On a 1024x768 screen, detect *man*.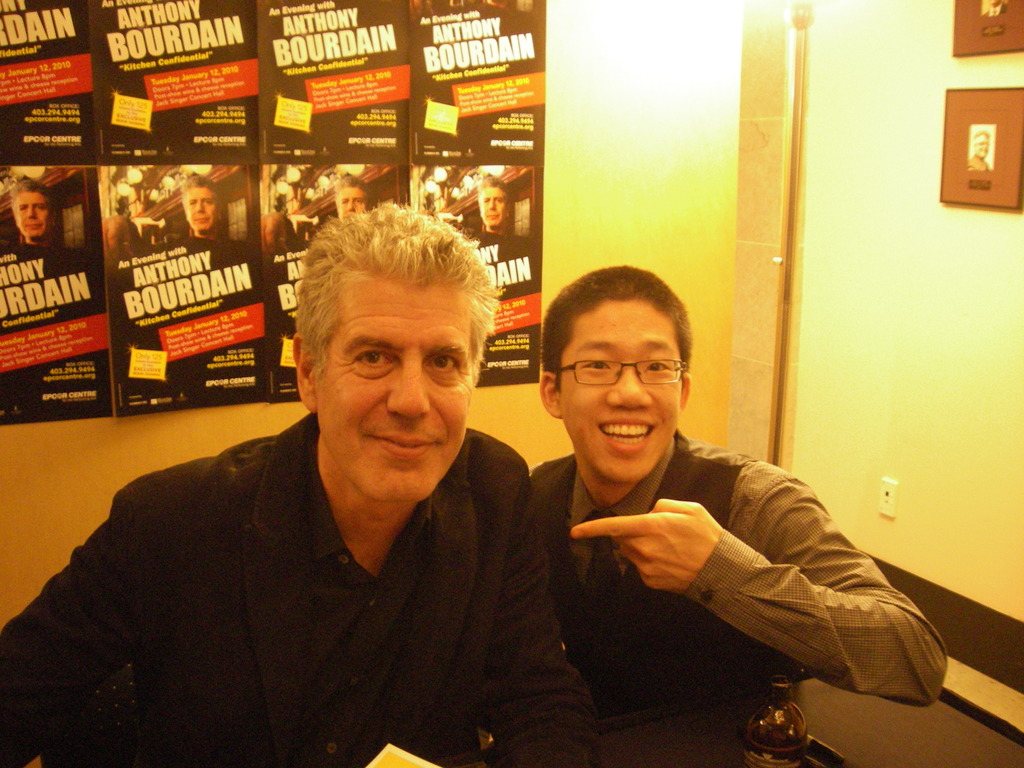
select_region(335, 172, 374, 228).
